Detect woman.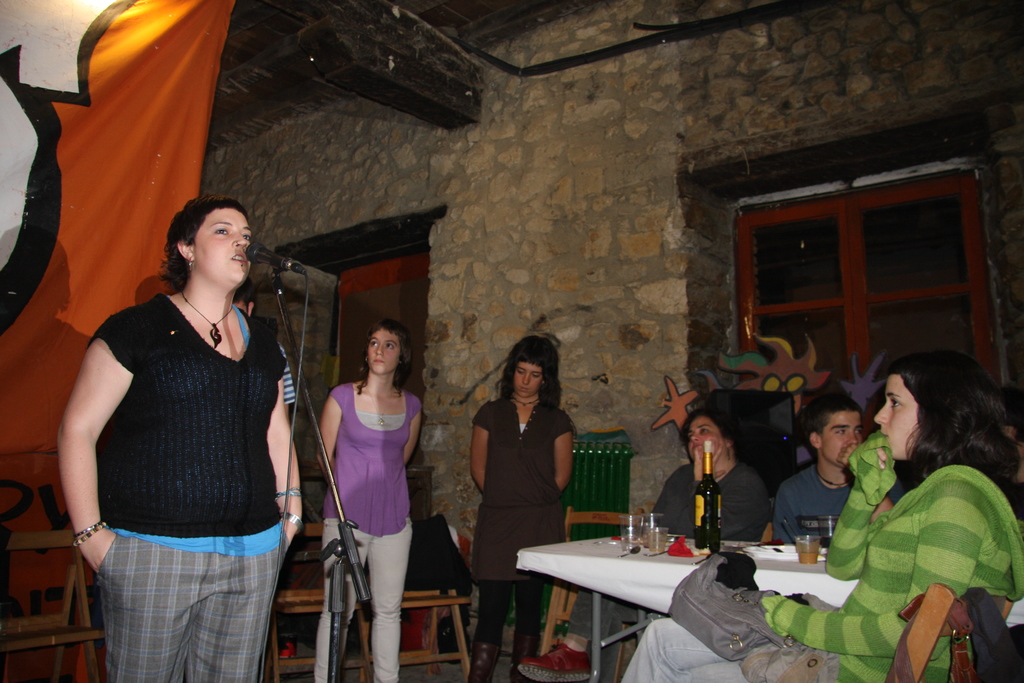
Detected at crop(59, 194, 308, 682).
